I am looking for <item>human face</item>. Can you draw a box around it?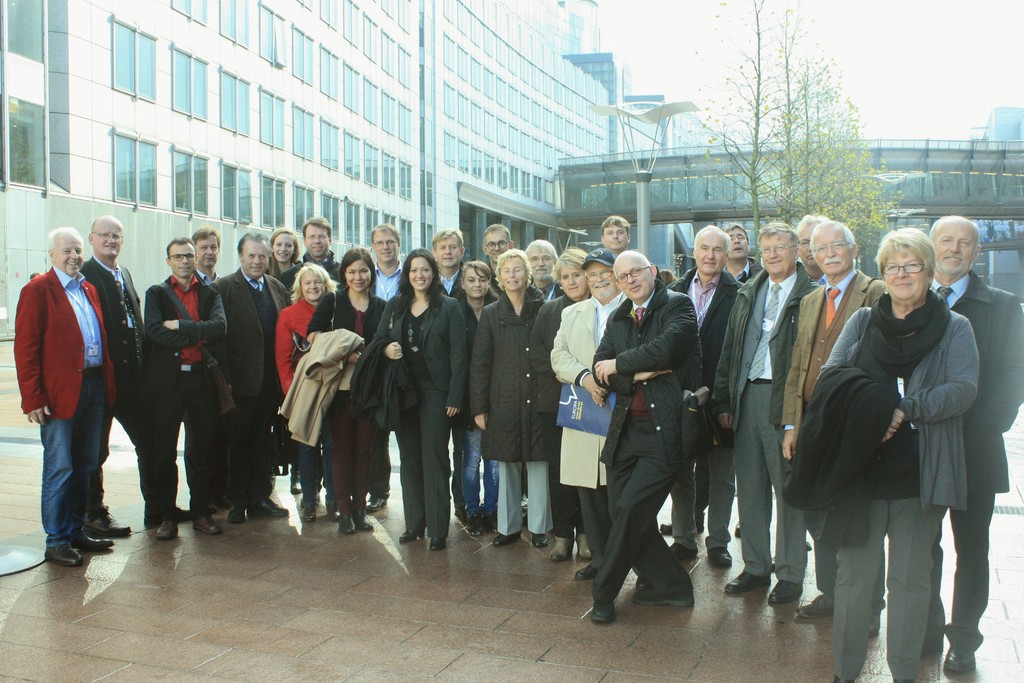
Sure, the bounding box is select_region(479, 226, 508, 261).
